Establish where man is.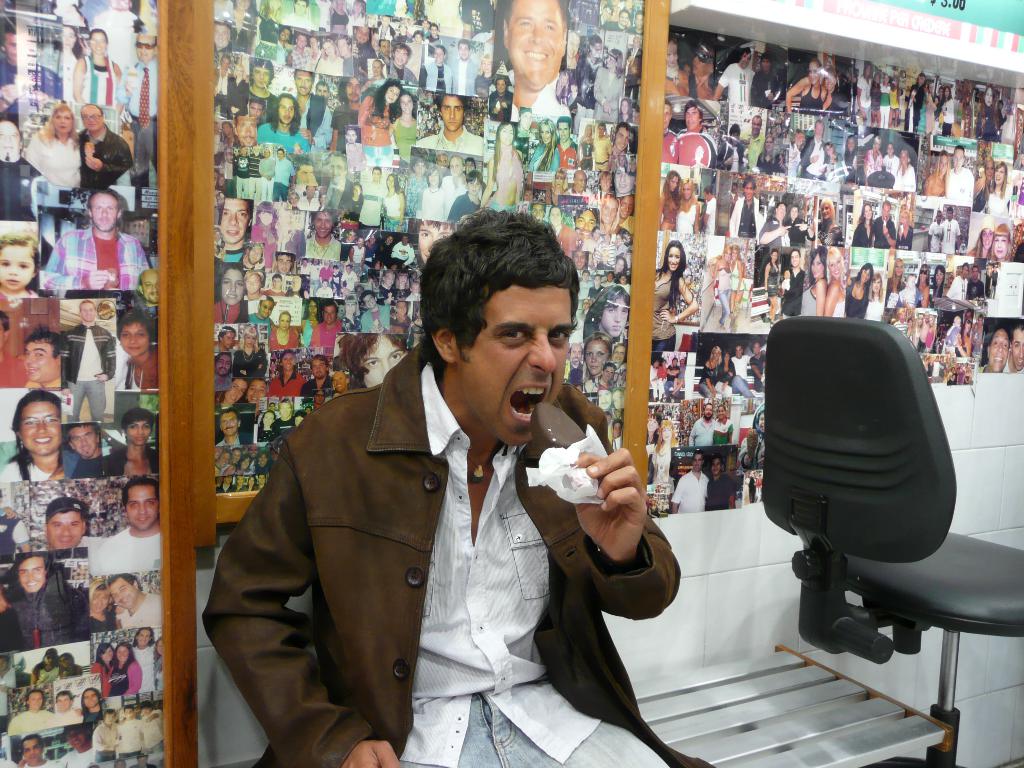
Established at pyautogui.locateOnScreen(301, 355, 333, 397).
